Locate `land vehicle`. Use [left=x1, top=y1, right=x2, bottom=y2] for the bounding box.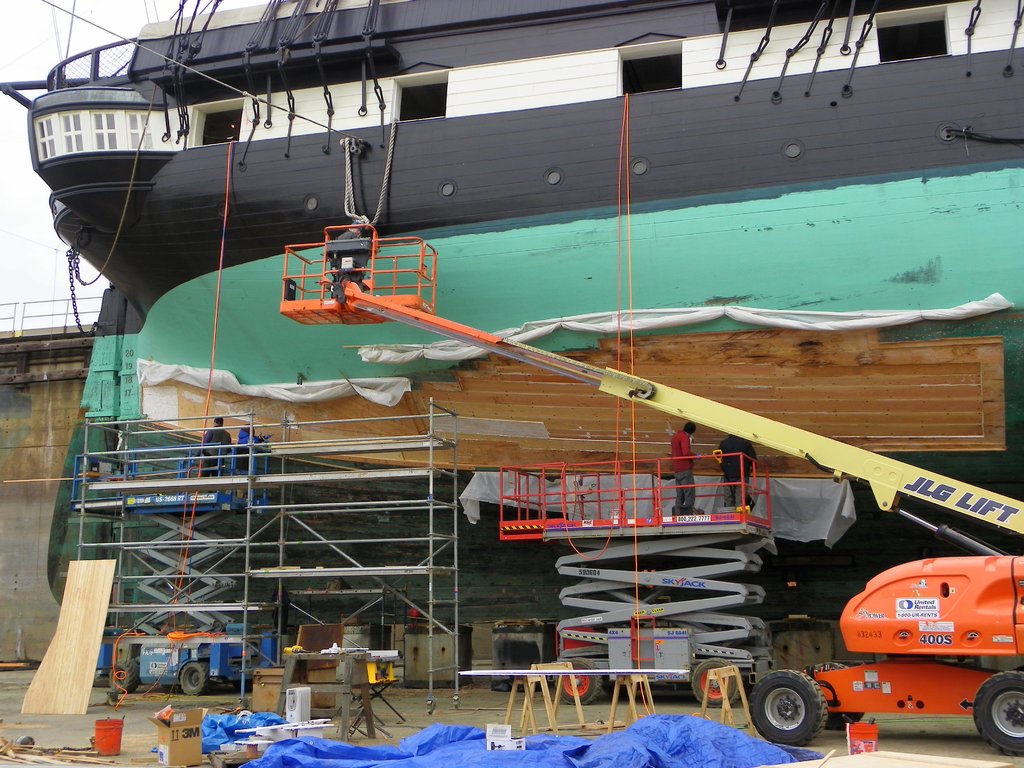
[left=74, top=429, right=270, bottom=694].
